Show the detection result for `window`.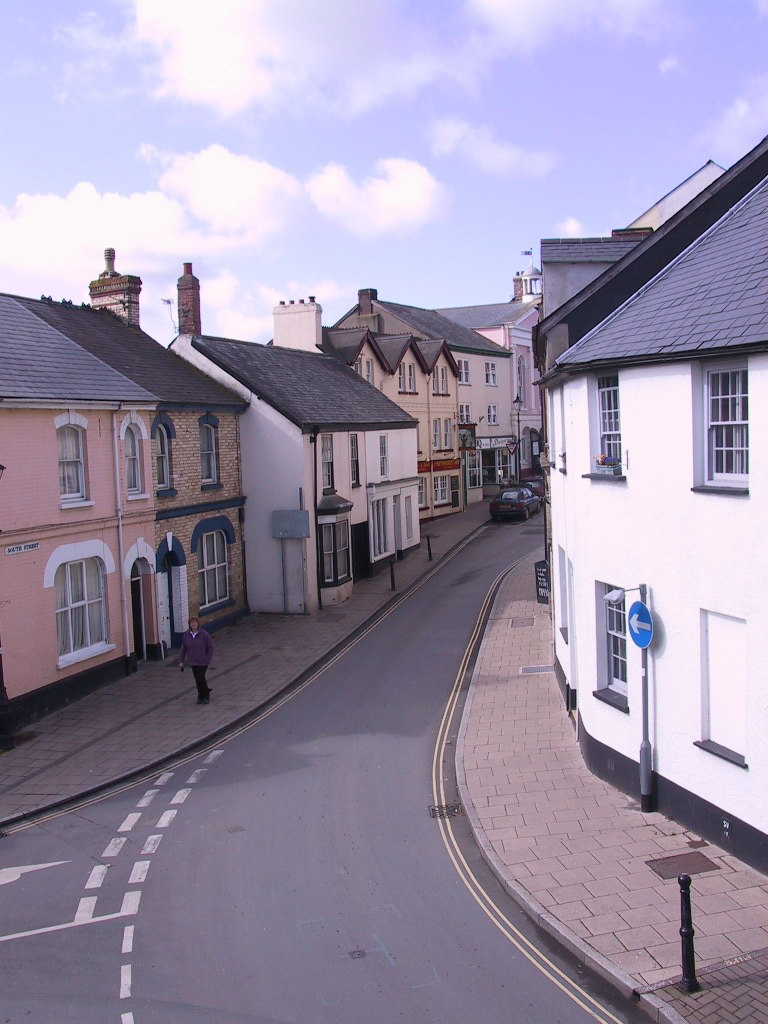
box(46, 550, 124, 666).
